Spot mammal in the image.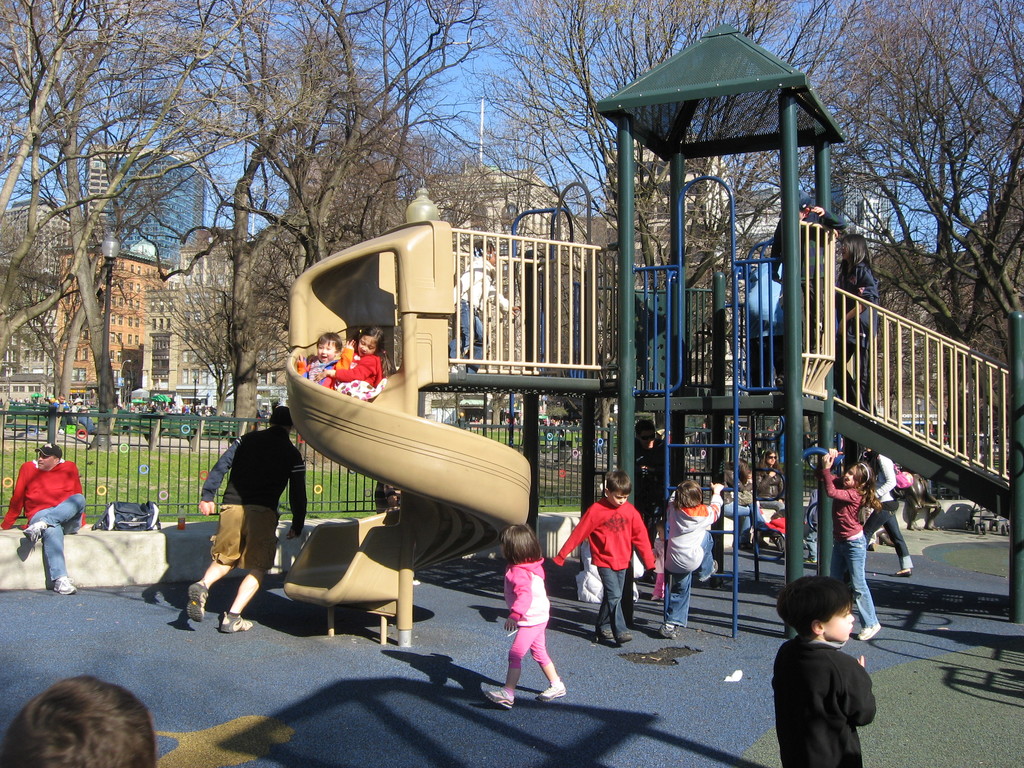
mammal found at (x1=556, y1=468, x2=659, y2=636).
